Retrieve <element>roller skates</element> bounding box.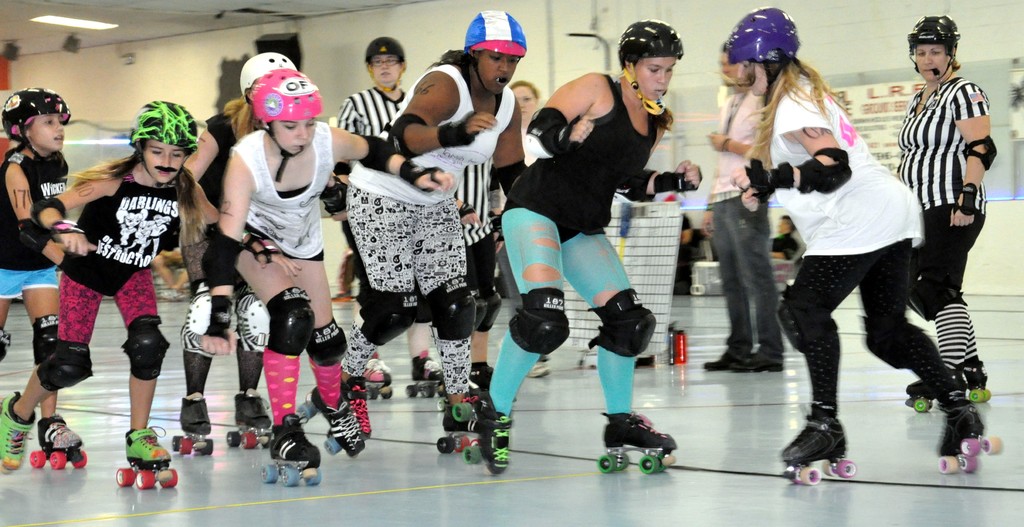
Bounding box: select_region(173, 396, 215, 457).
